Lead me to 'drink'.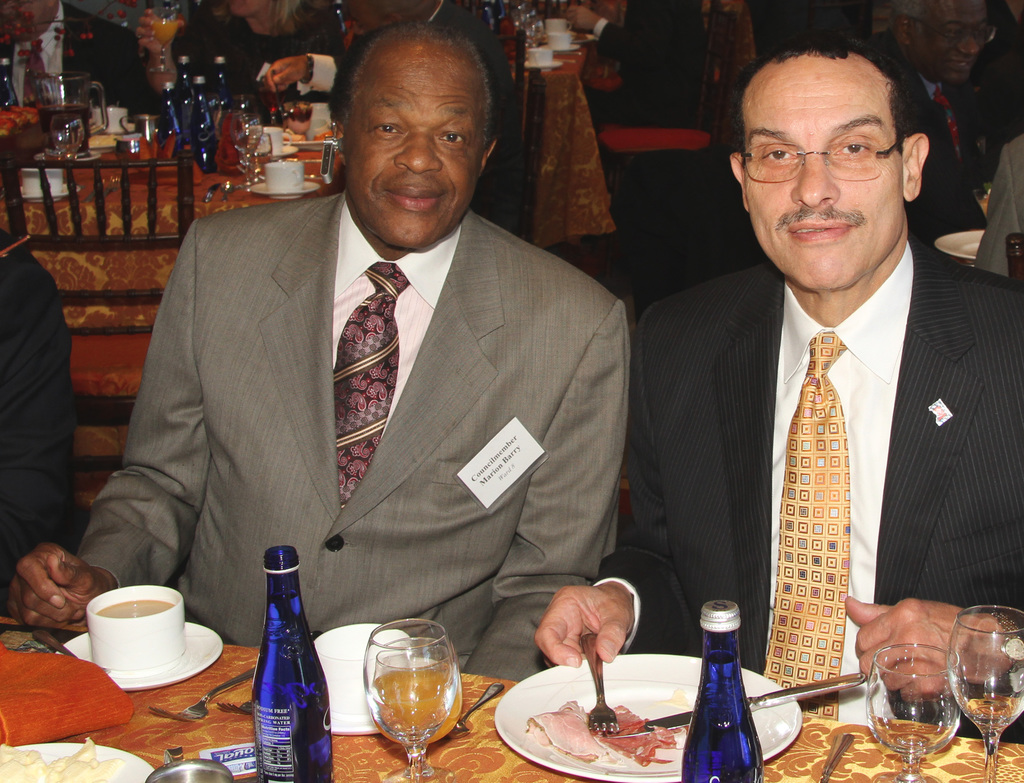
Lead to 350:619:461:764.
